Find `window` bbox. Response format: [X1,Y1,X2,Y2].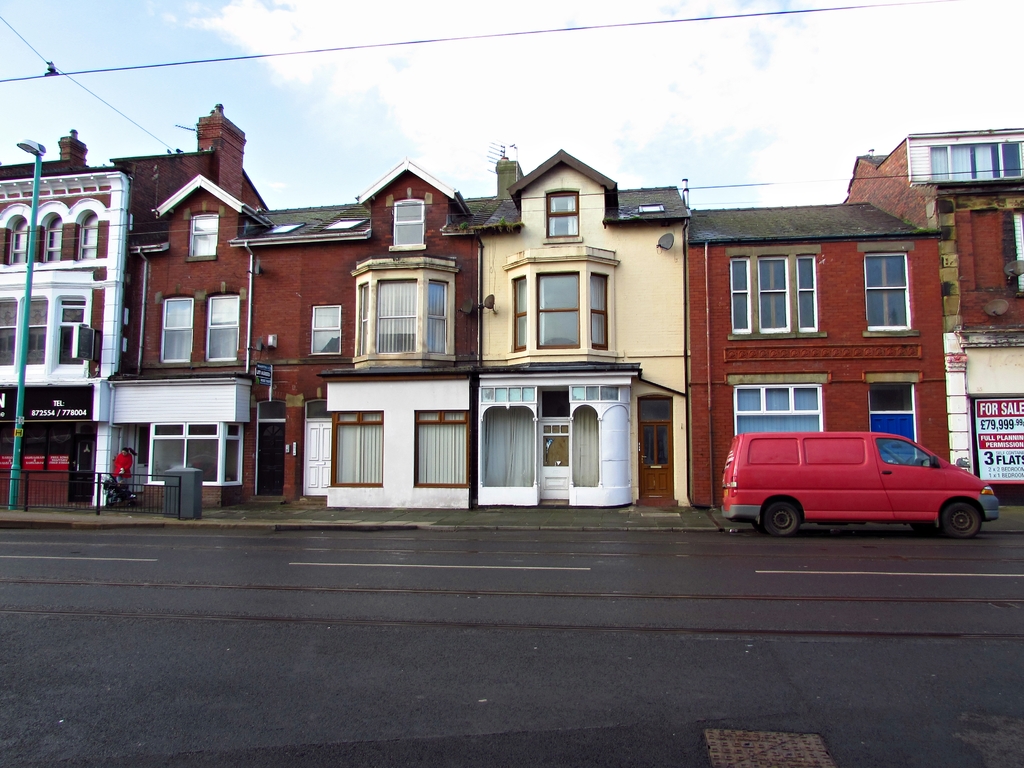
[351,259,451,359].
